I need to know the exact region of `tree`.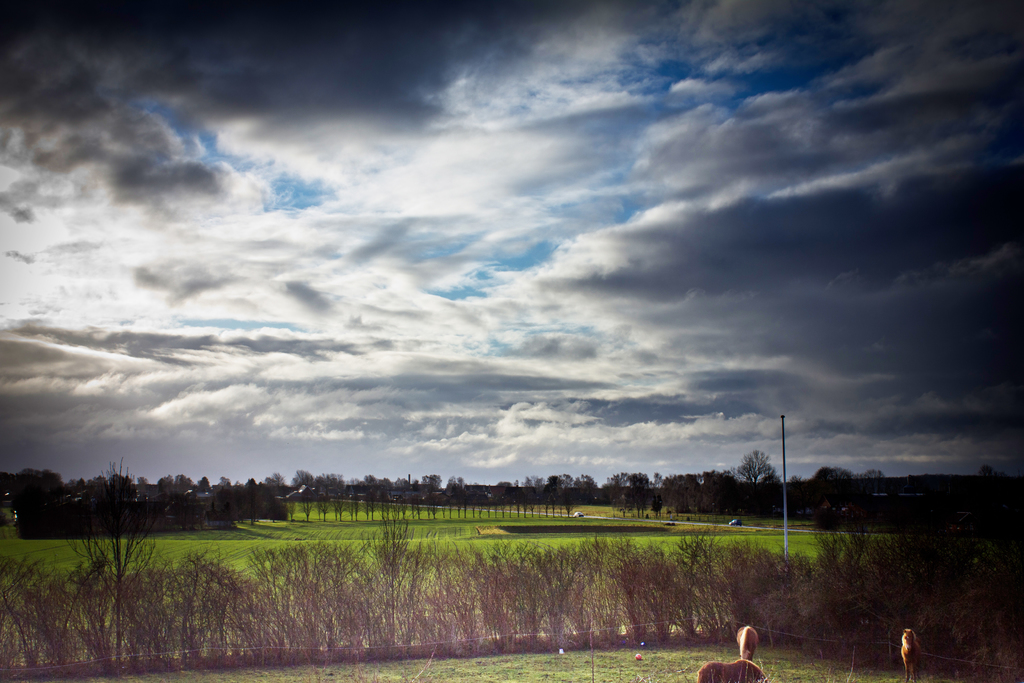
Region: [left=741, top=448, right=781, bottom=483].
